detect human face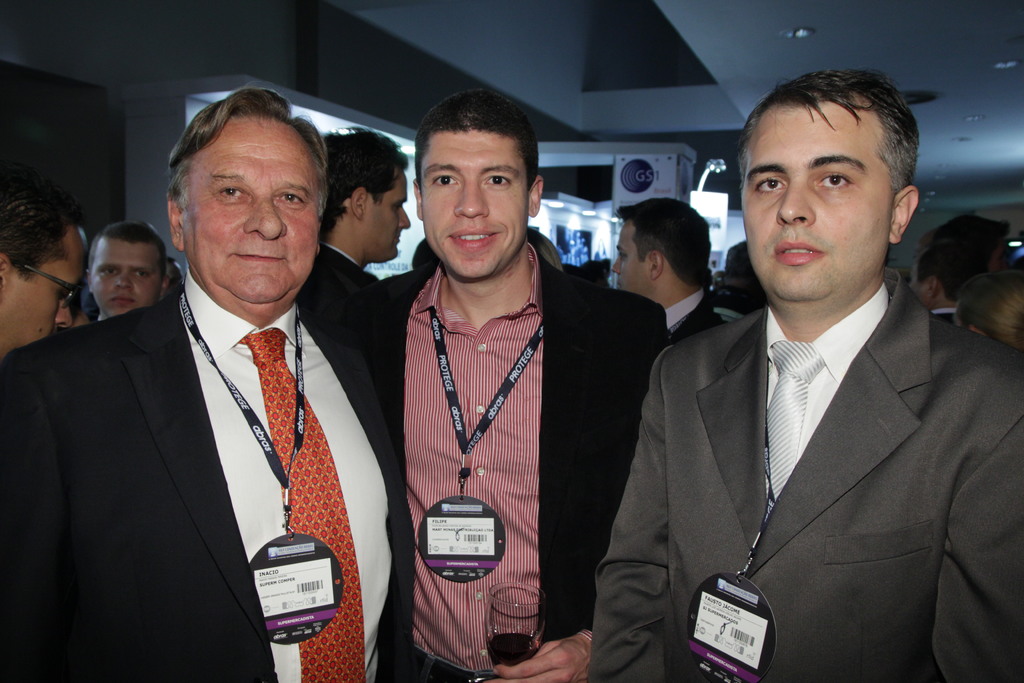
Rect(365, 168, 412, 261)
